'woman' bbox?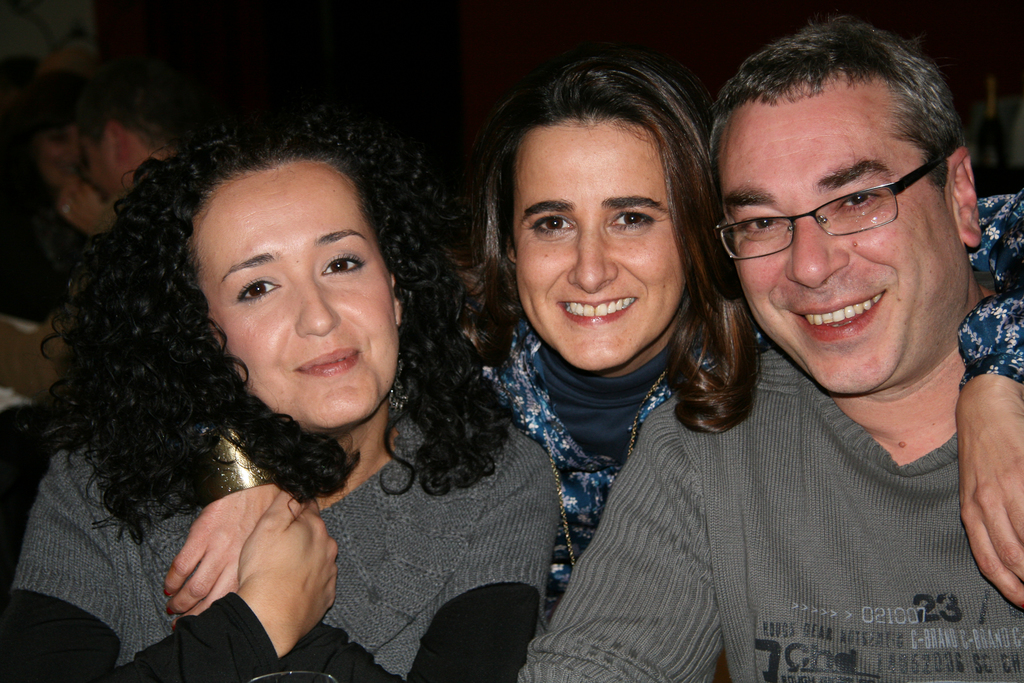
(x1=367, y1=44, x2=1023, y2=609)
